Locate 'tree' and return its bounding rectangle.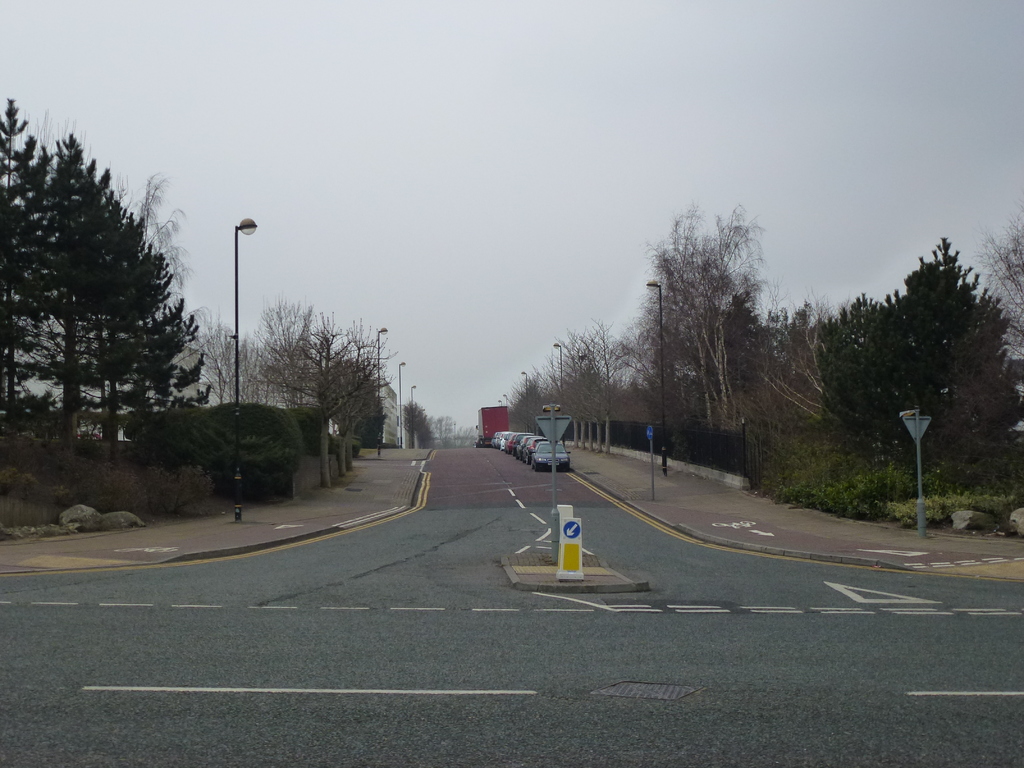
(left=565, top=338, right=591, bottom=461).
